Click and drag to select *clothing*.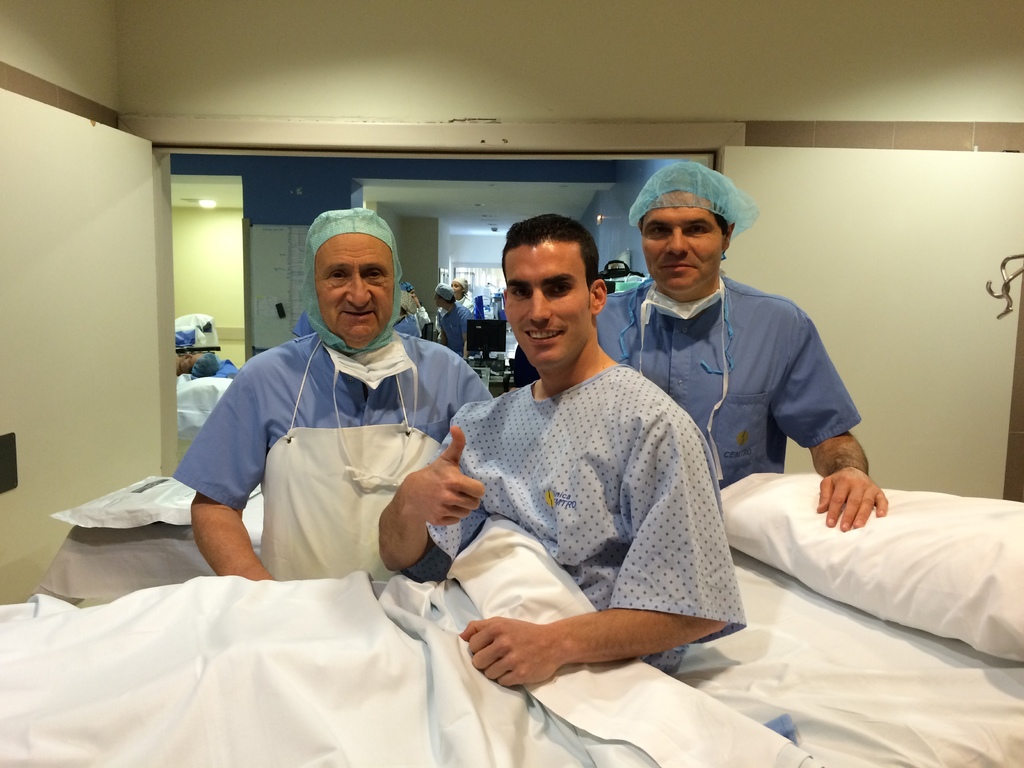
Selection: (172, 331, 495, 580).
